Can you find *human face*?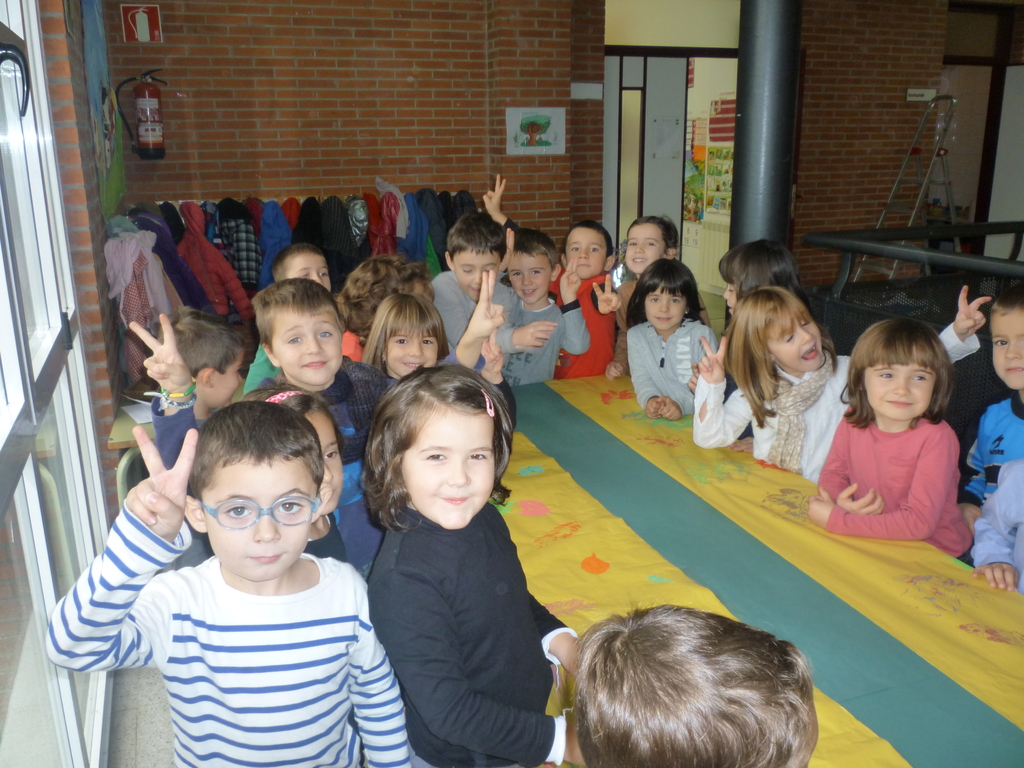
Yes, bounding box: (x1=508, y1=252, x2=552, y2=303).
